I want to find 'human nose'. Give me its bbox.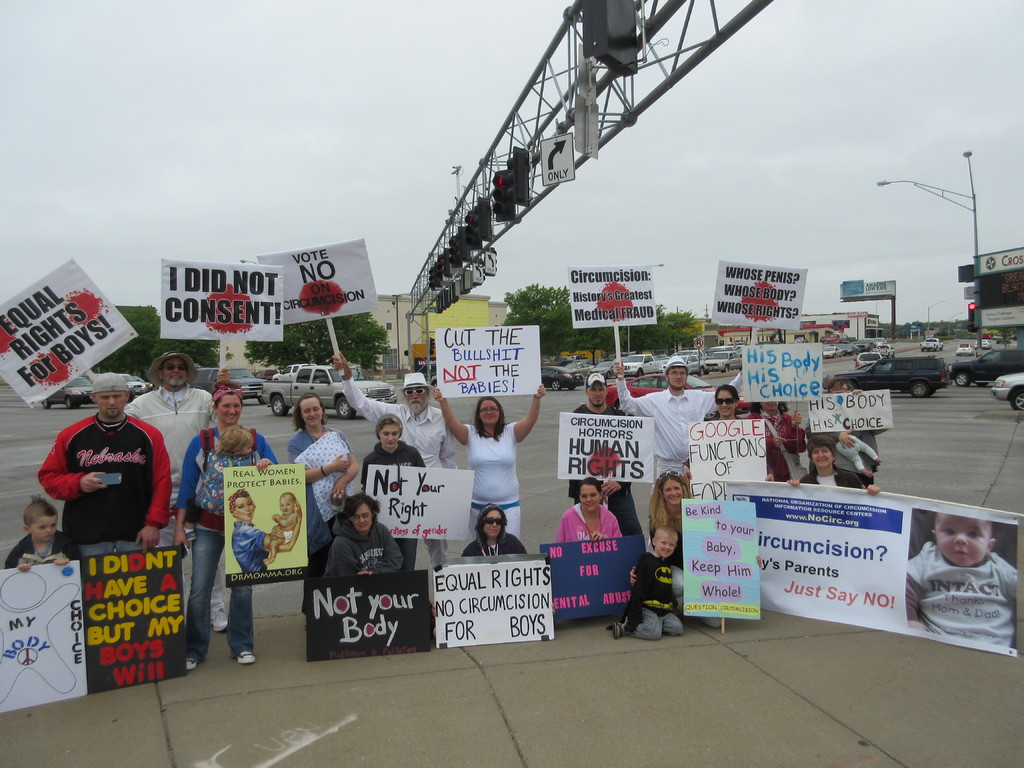
crop(587, 493, 591, 501).
